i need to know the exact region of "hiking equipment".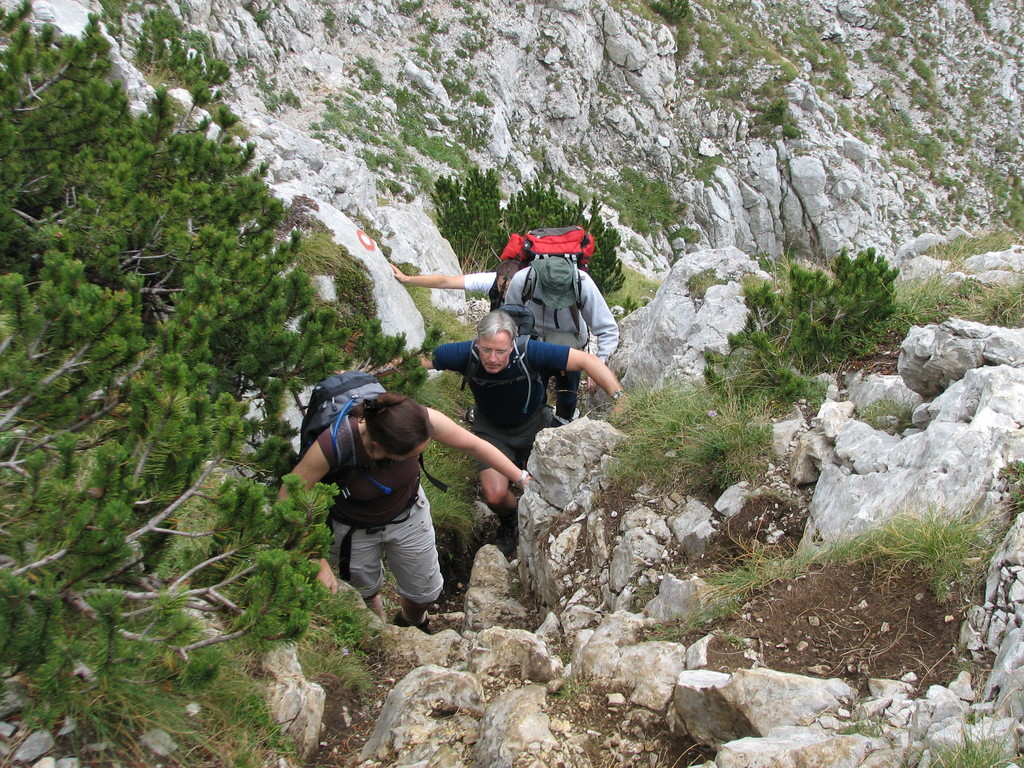
Region: 457,306,548,421.
